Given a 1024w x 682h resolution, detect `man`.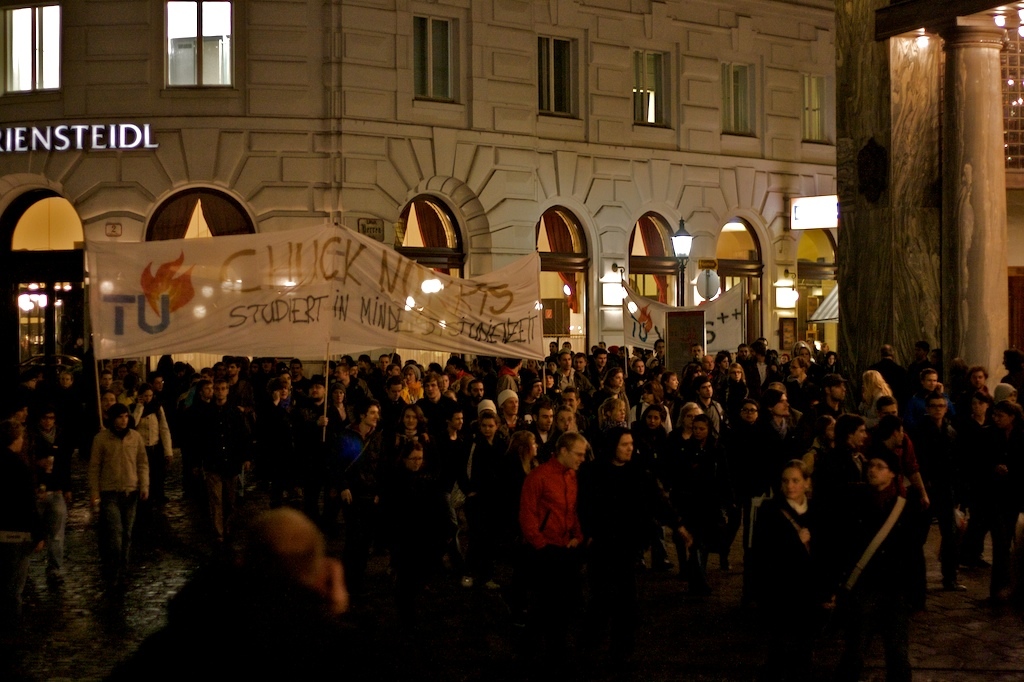
(201,372,254,499).
